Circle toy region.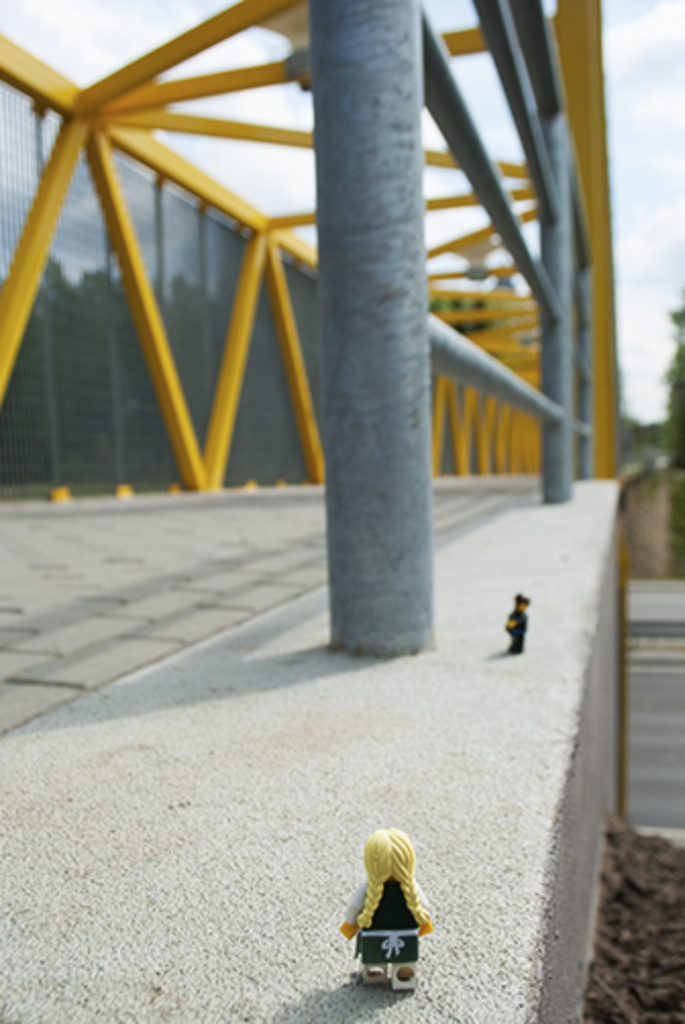
Region: select_region(351, 822, 446, 997).
